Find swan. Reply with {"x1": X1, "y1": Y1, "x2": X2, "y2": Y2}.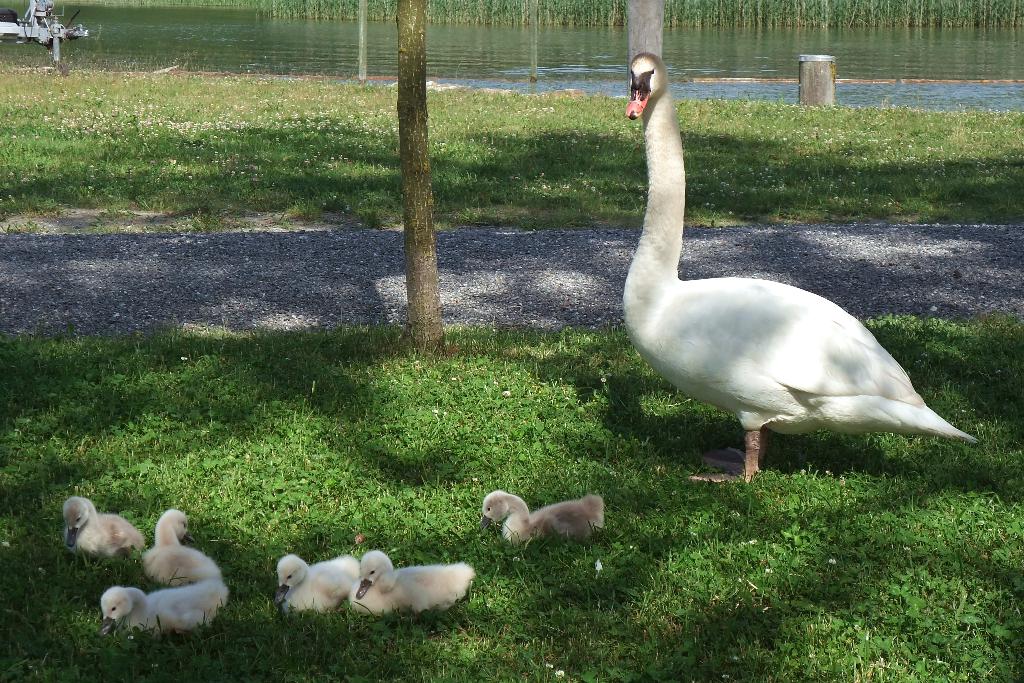
{"x1": 138, "y1": 502, "x2": 224, "y2": 583}.
